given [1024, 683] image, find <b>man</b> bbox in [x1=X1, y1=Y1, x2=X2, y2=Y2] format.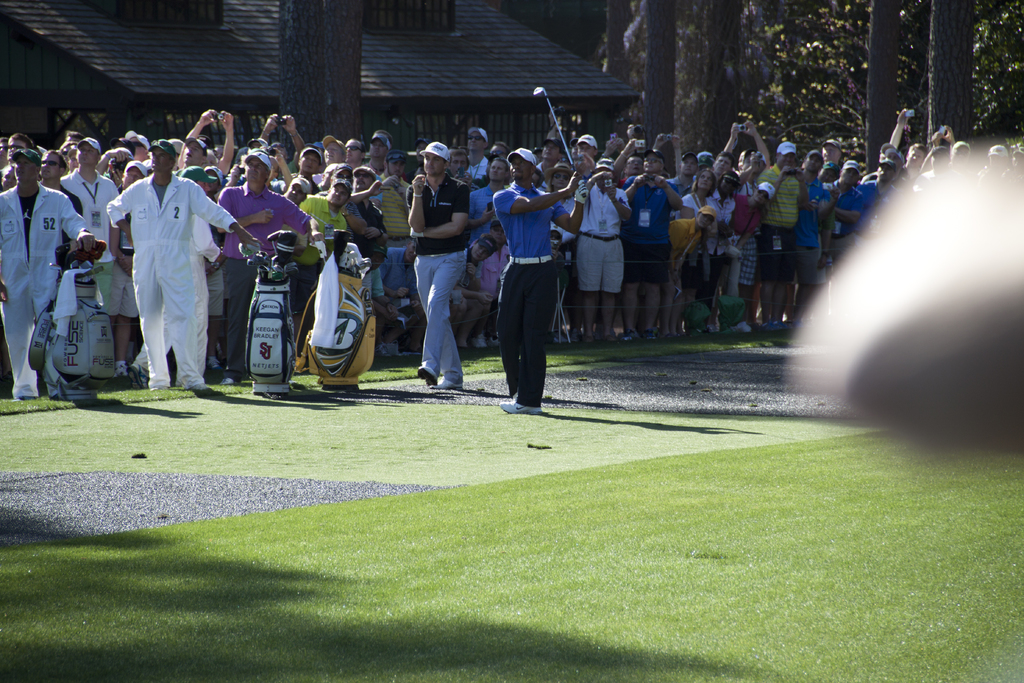
[x1=255, y1=113, x2=308, y2=171].
